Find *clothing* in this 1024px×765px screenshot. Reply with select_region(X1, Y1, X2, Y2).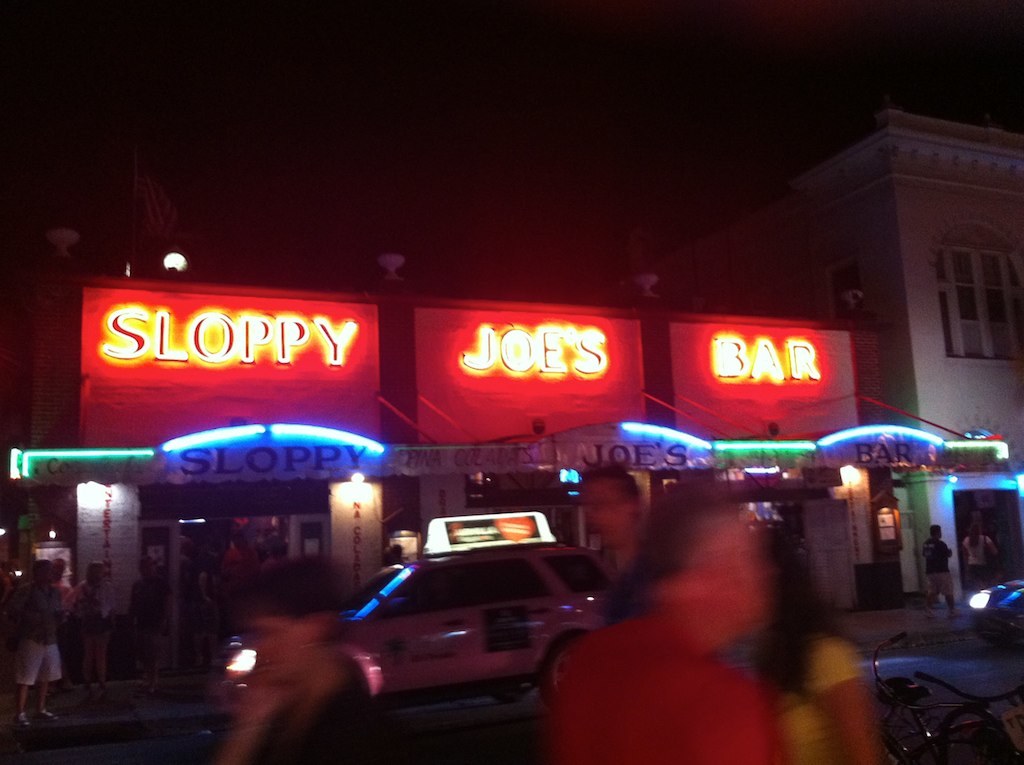
select_region(751, 633, 864, 764).
